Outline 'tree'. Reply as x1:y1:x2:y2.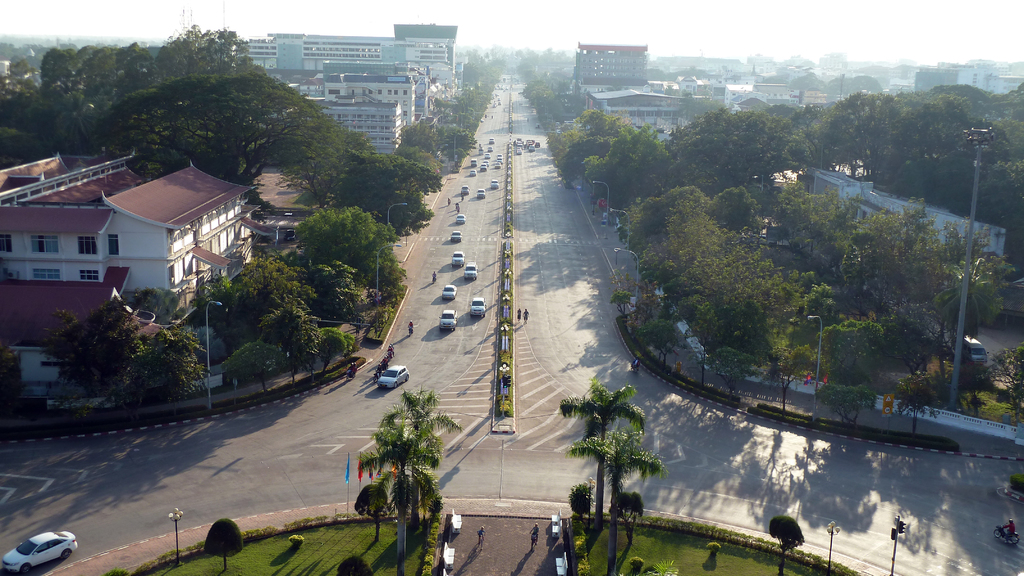
930:253:1002:363.
